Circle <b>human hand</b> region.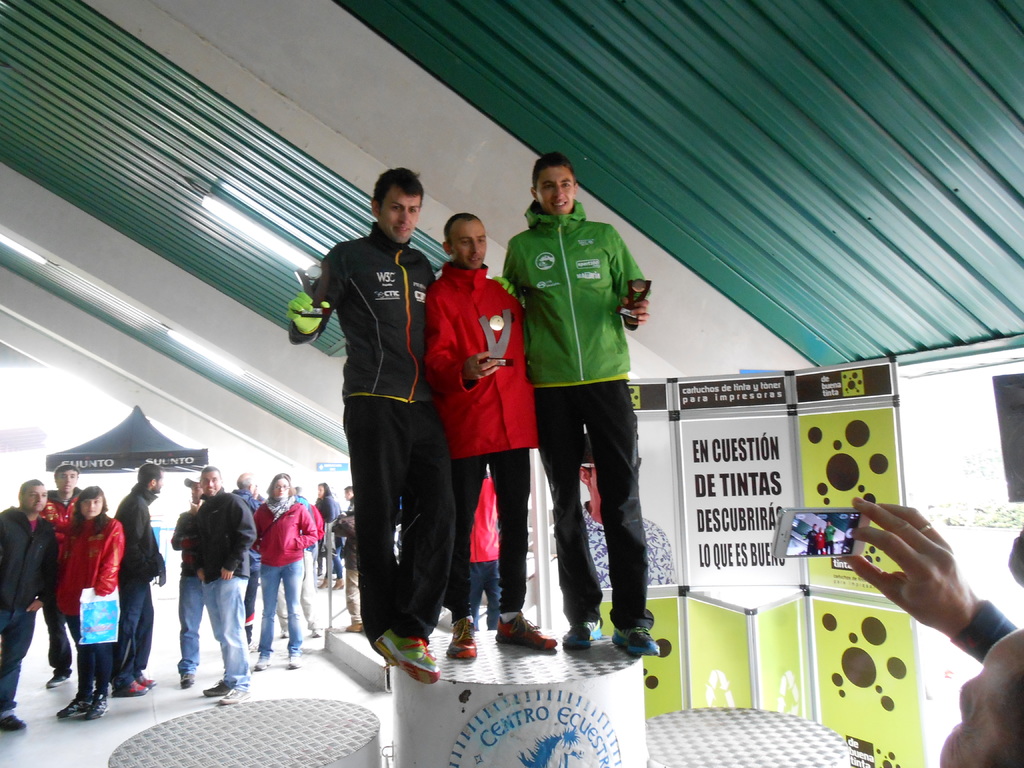
Region: box(194, 569, 203, 581).
